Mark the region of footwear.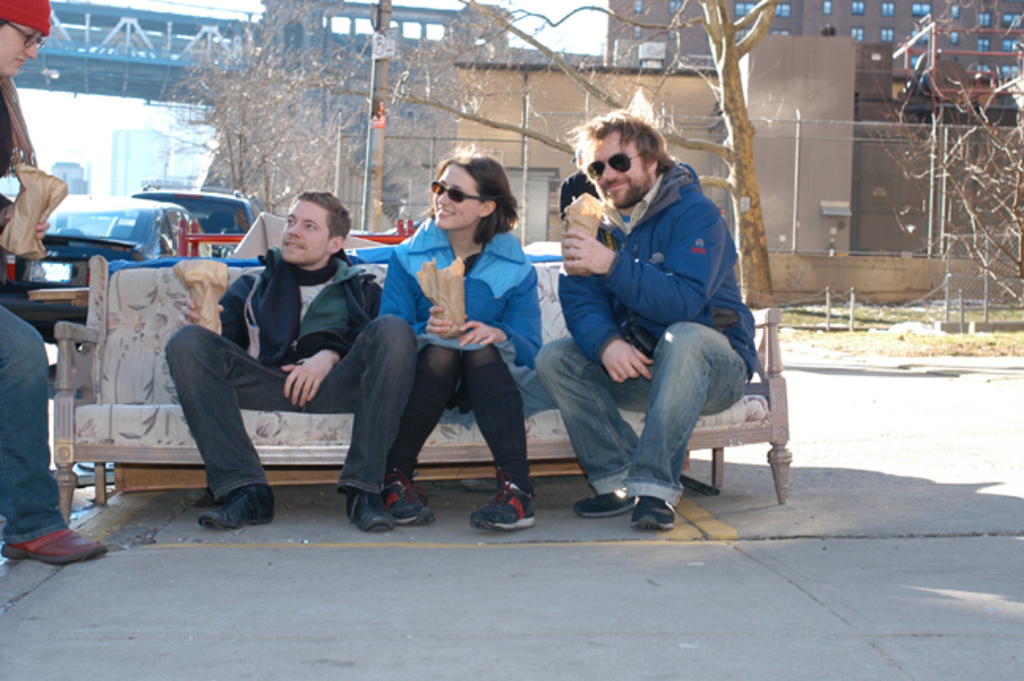
Region: crop(6, 523, 112, 561).
